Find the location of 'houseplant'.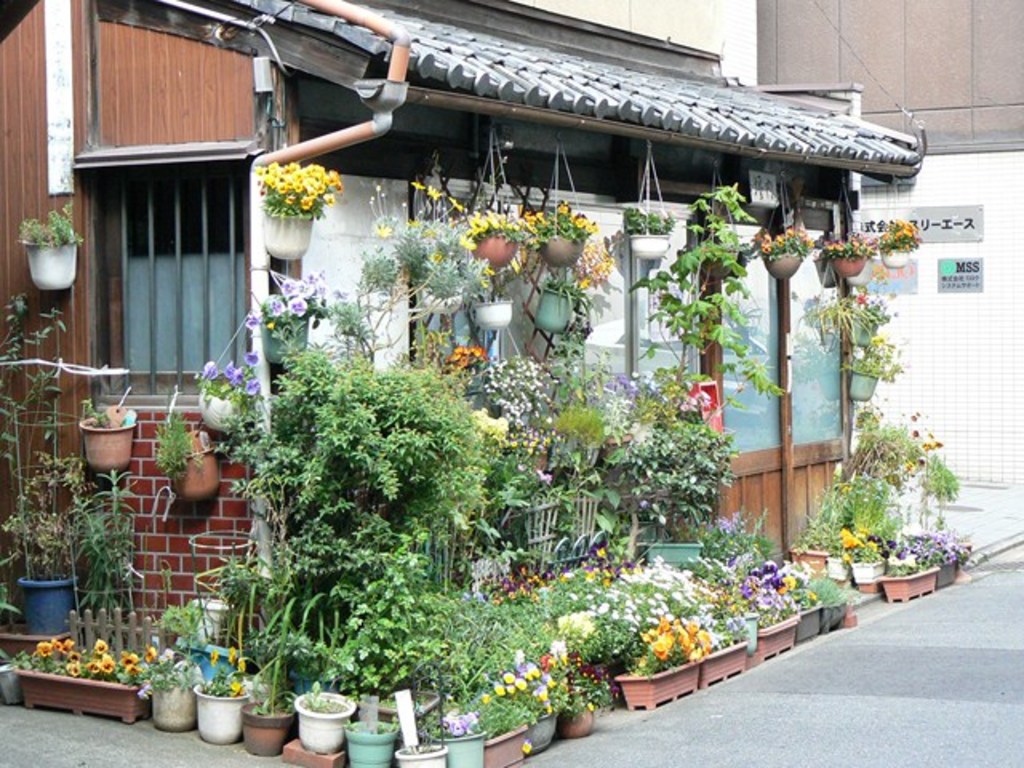
Location: pyautogui.locateOnScreen(858, 525, 902, 582).
